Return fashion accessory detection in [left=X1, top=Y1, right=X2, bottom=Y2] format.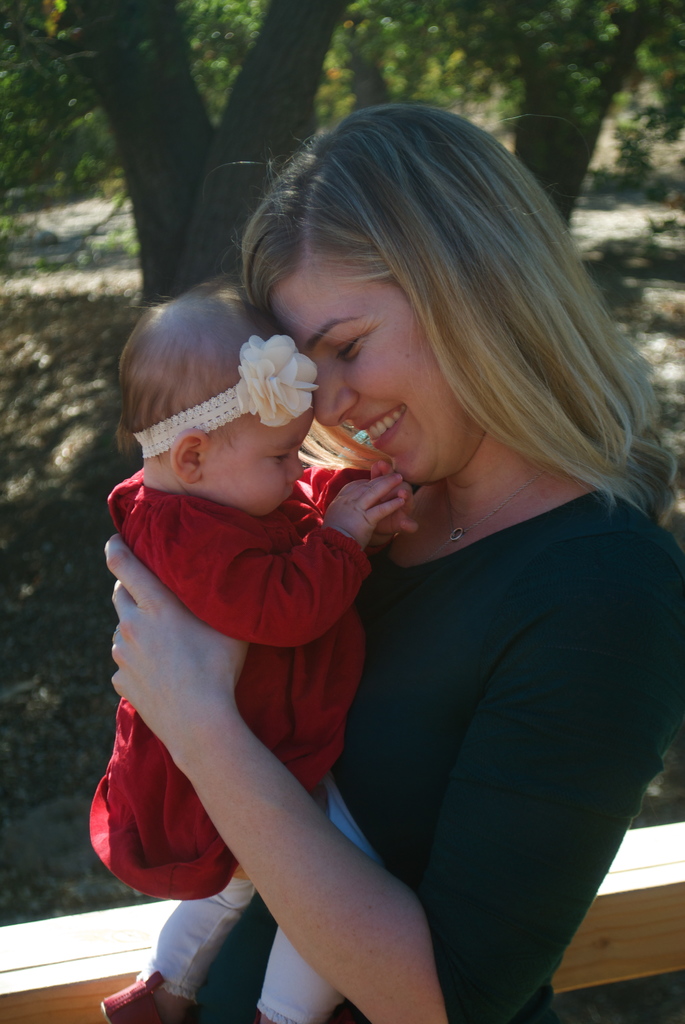
[left=125, top=332, right=324, bottom=468].
